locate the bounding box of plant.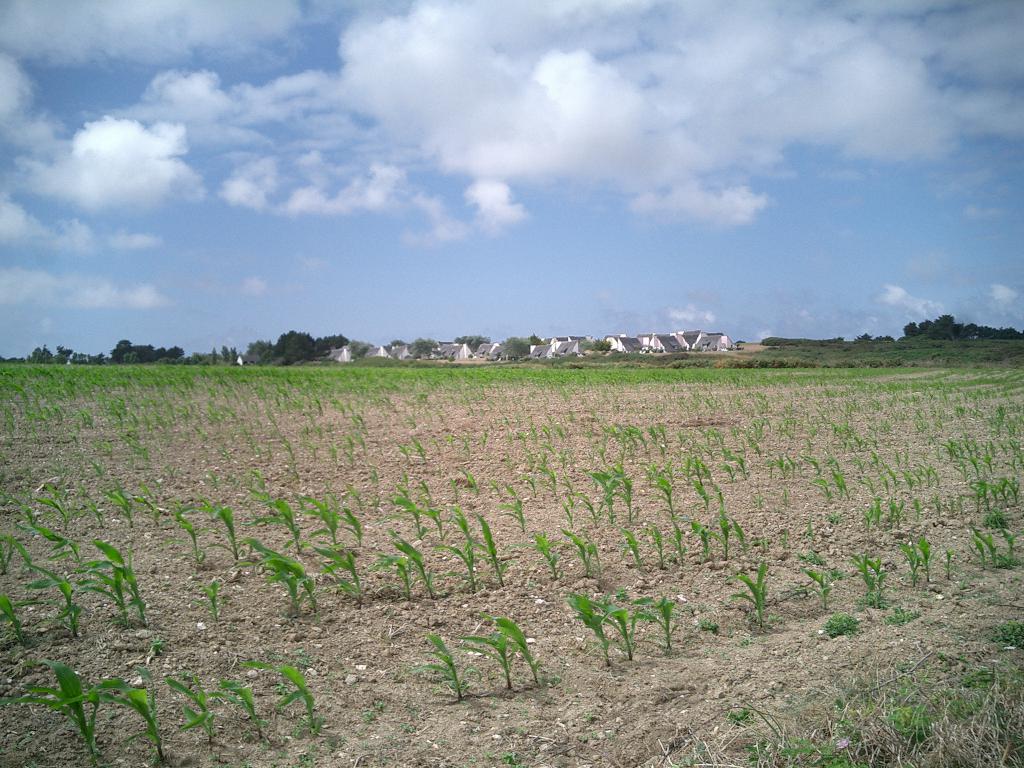
Bounding box: rect(473, 512, 511, 591).
